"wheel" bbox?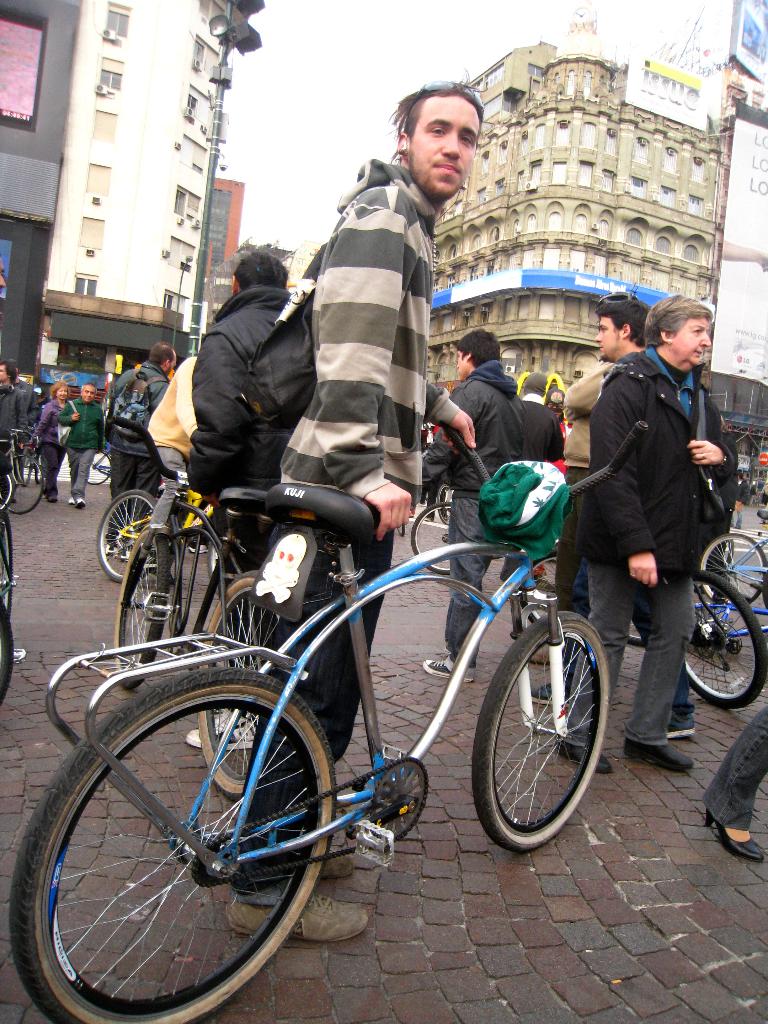
crop(479, 608, 608, 846)
